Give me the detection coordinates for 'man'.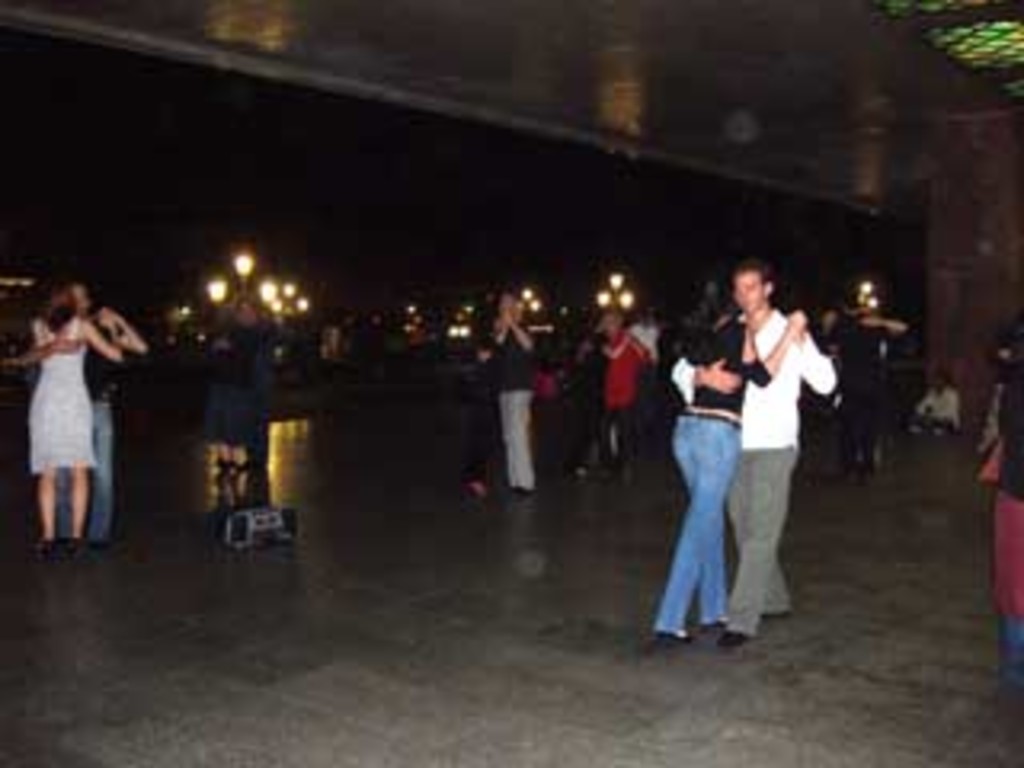
{"left": 483, "top": 288, "right": 538, "bottom": 502}.
